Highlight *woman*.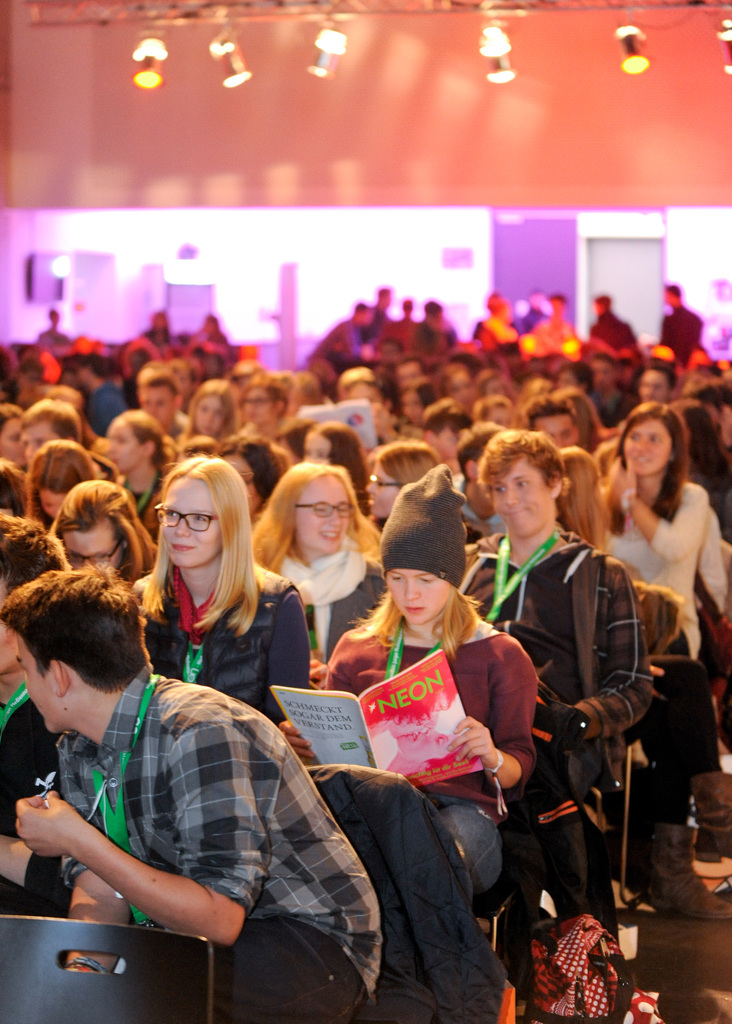
Highlighted region: (308, 426, 370, 506).
